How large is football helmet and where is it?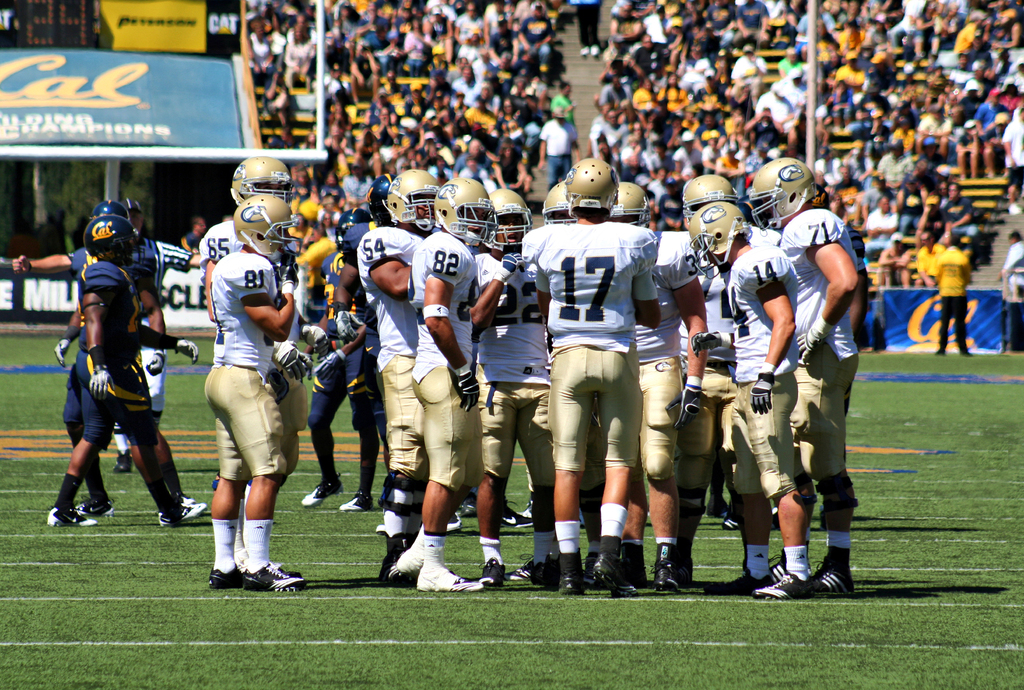
Bounding box: BBox(335, 209, 364, 250).
